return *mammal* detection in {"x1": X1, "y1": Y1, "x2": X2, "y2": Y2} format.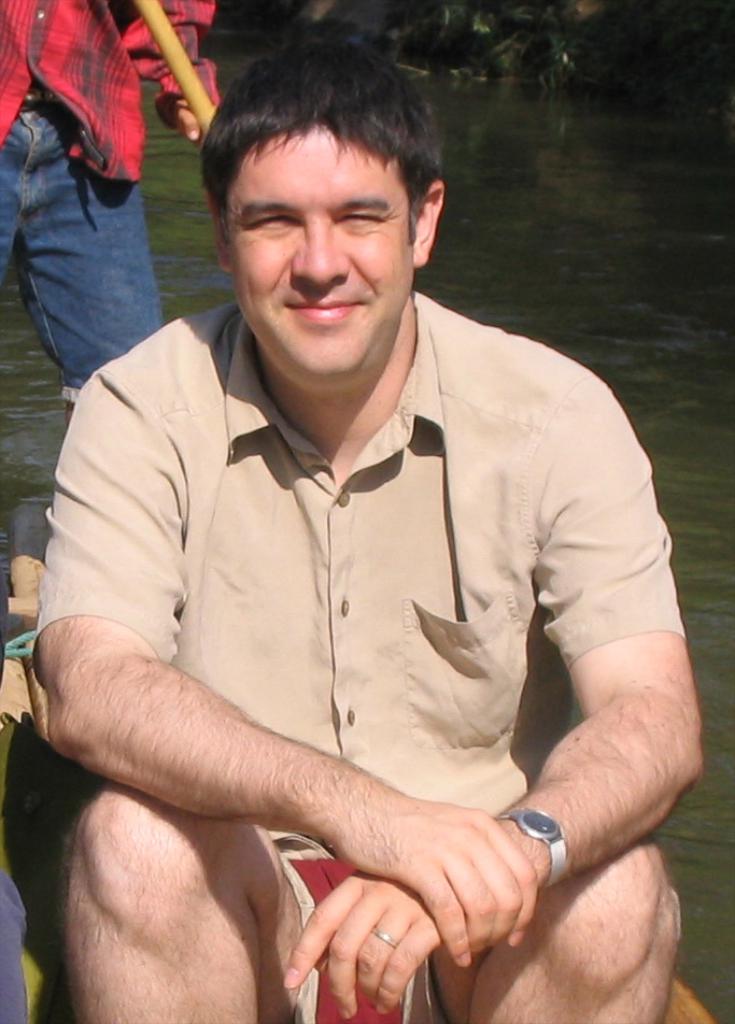
{"x1": 0, "y1": 0, "x2": 221, "y2": 451}.
